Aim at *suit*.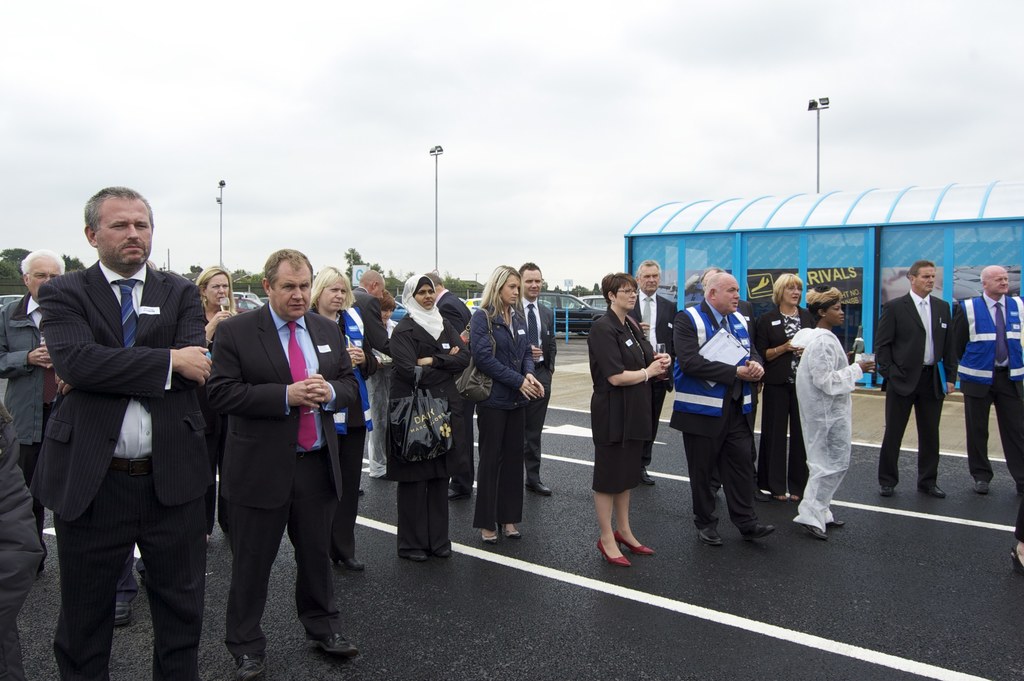
Aimed at 888,284,977,496.
